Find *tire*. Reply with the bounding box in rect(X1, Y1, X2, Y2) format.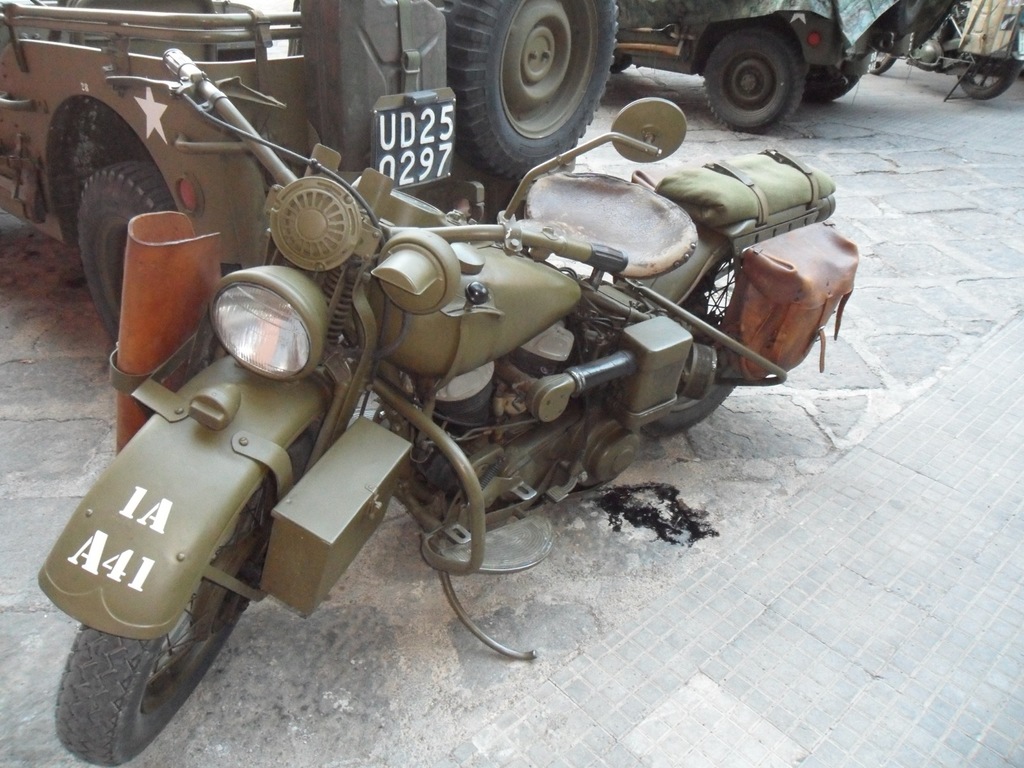
rect(74, 157, 176, 342).
